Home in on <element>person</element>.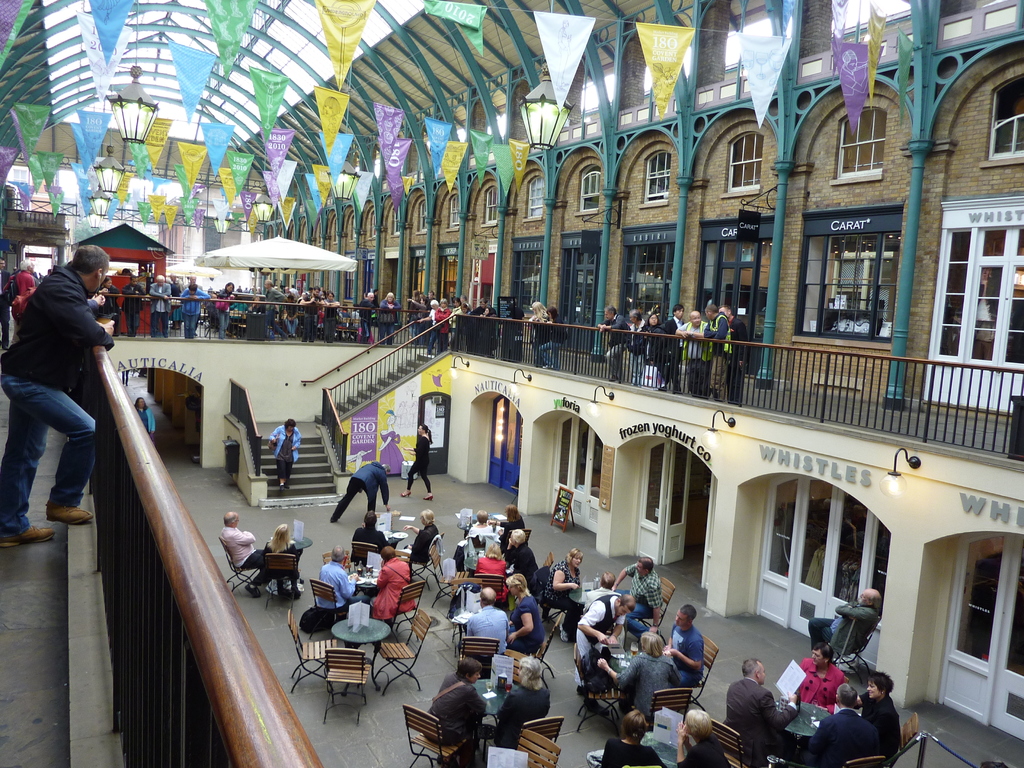
Homed in at 467/585/512/662.
